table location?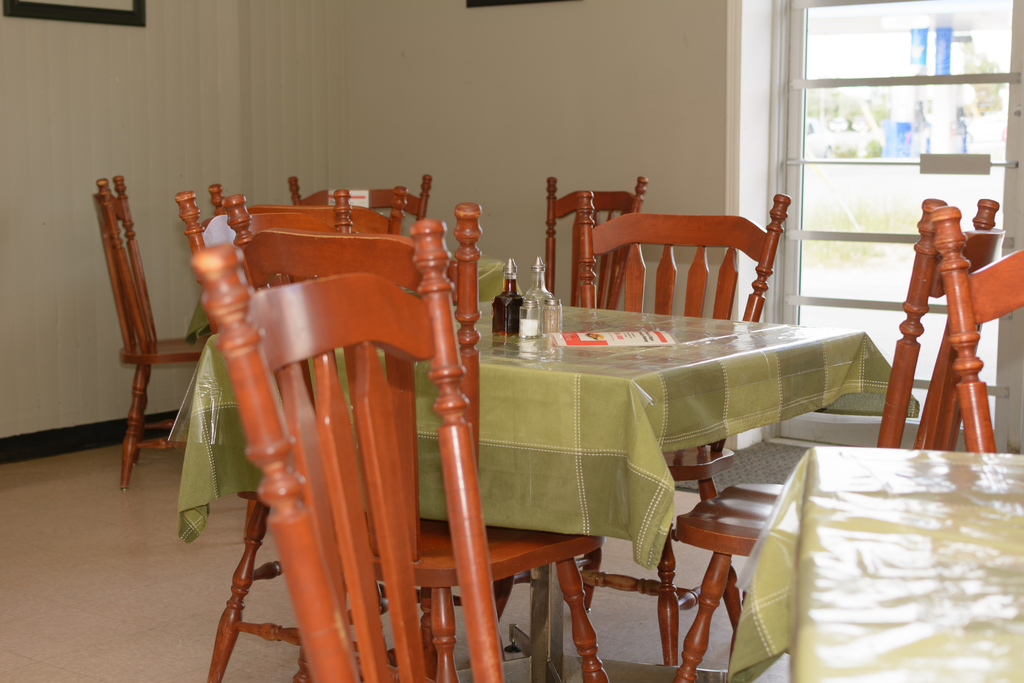
<region>727, 443, 1023, 682</region>
